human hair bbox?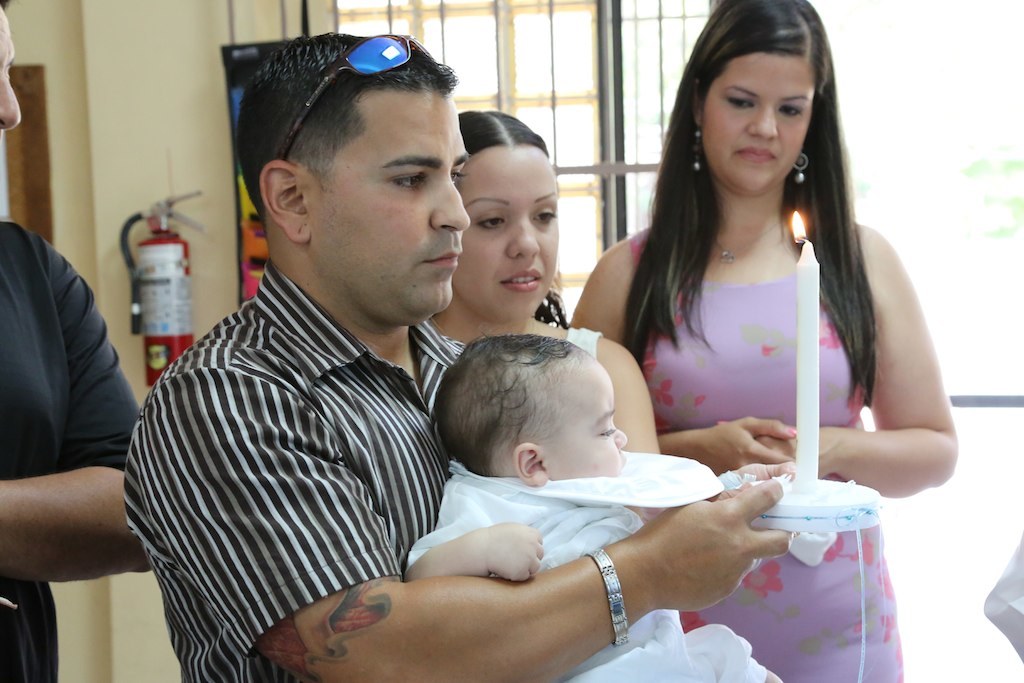
{"left": 628, "top": 6, "right": 890, "bottom": 415}
